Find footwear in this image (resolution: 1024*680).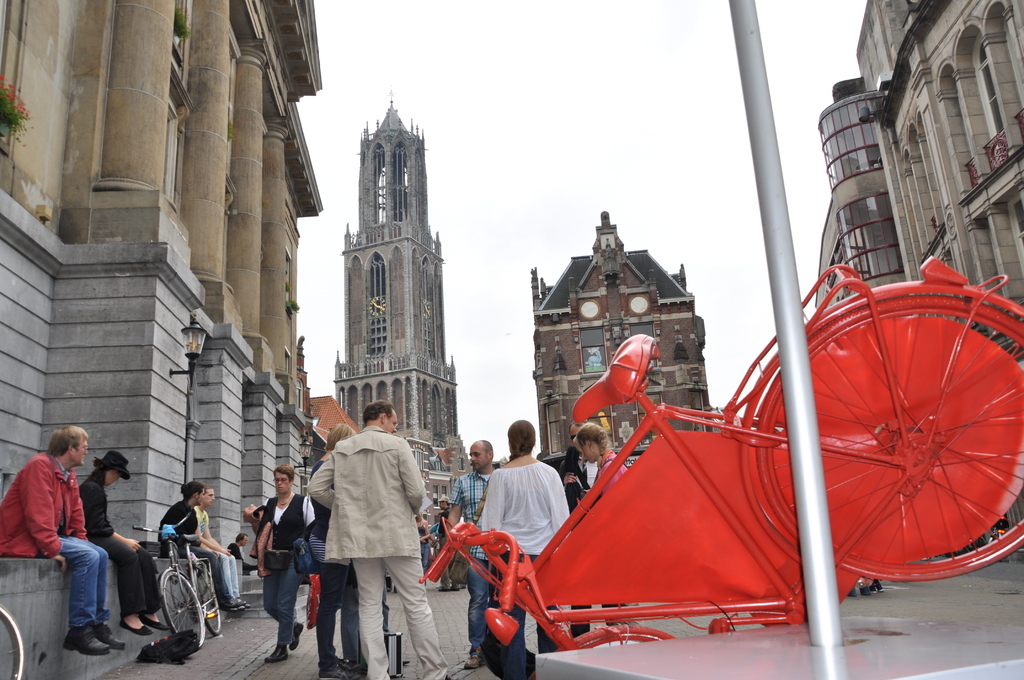
<region>143, 614, 169, 632</region>.
